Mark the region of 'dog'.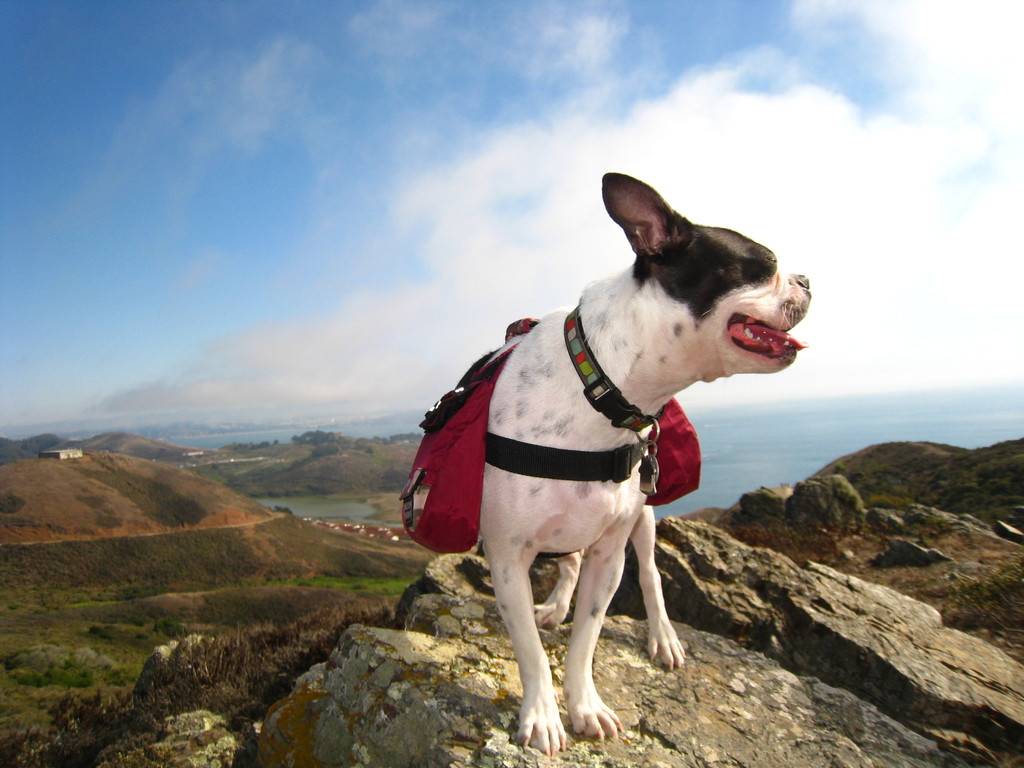
Region: [391,163,819,759].
